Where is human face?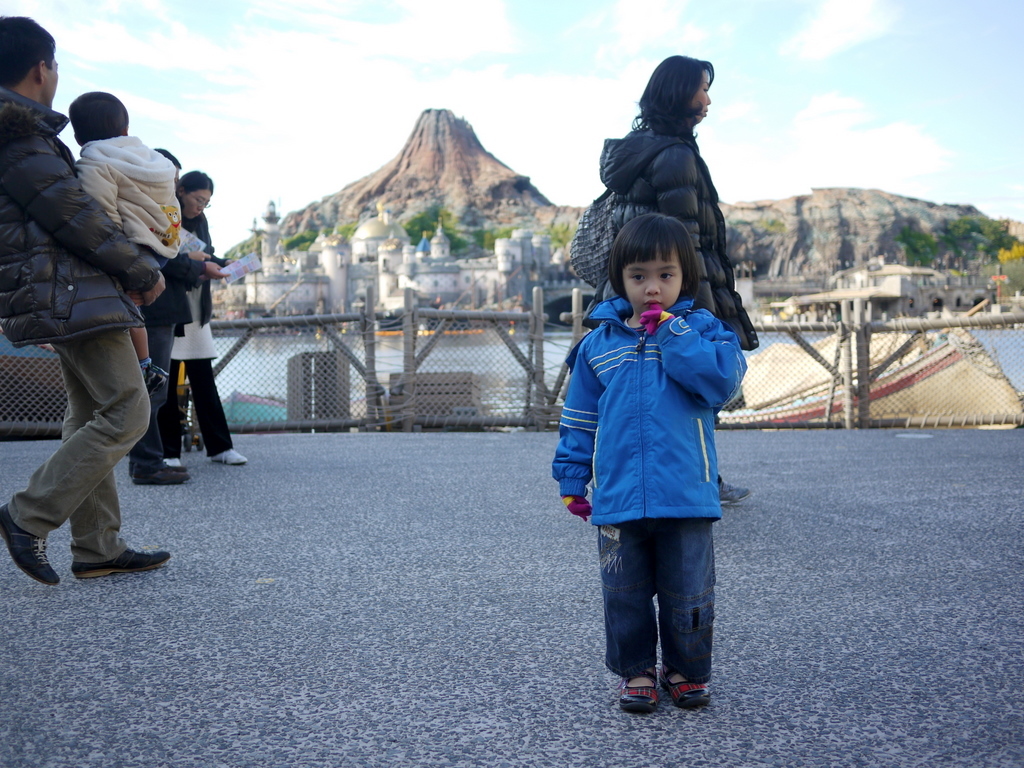
x1=48, y1=57, x2=60, y2=109.
